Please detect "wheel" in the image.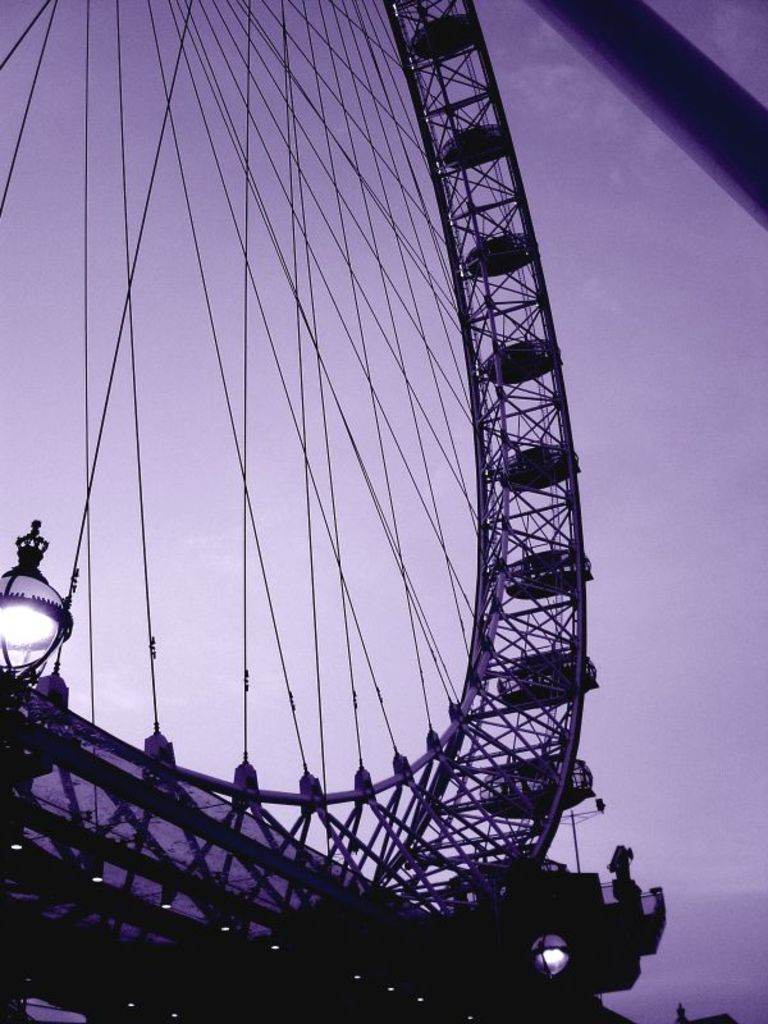
3, 0, 595, 955.
